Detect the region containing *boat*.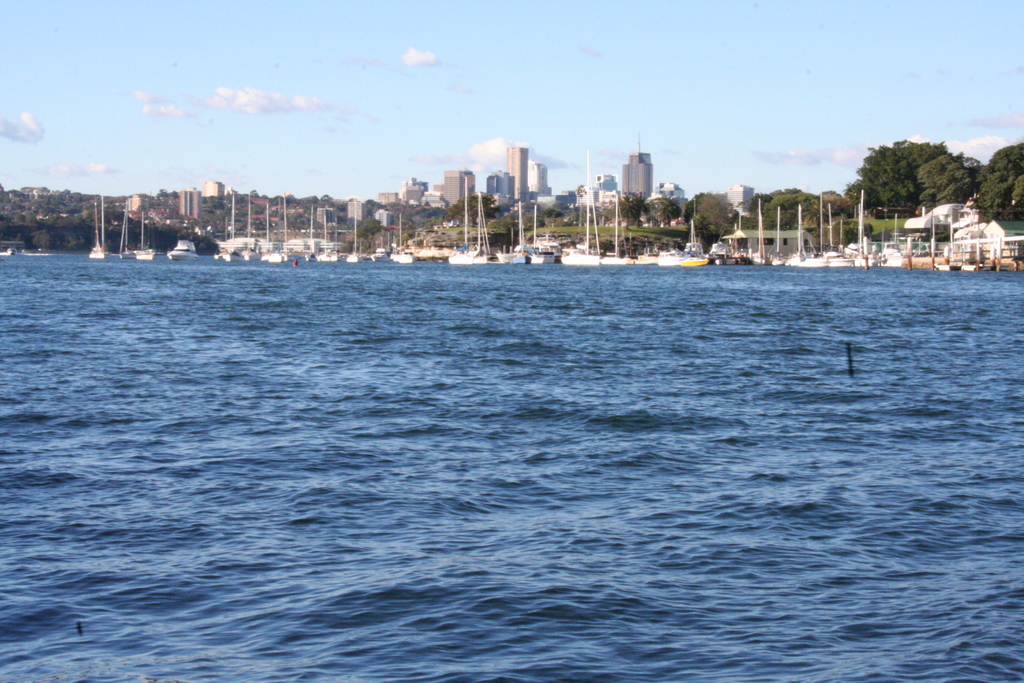
(x1=531, y1=249, x2=556, y2=265).
